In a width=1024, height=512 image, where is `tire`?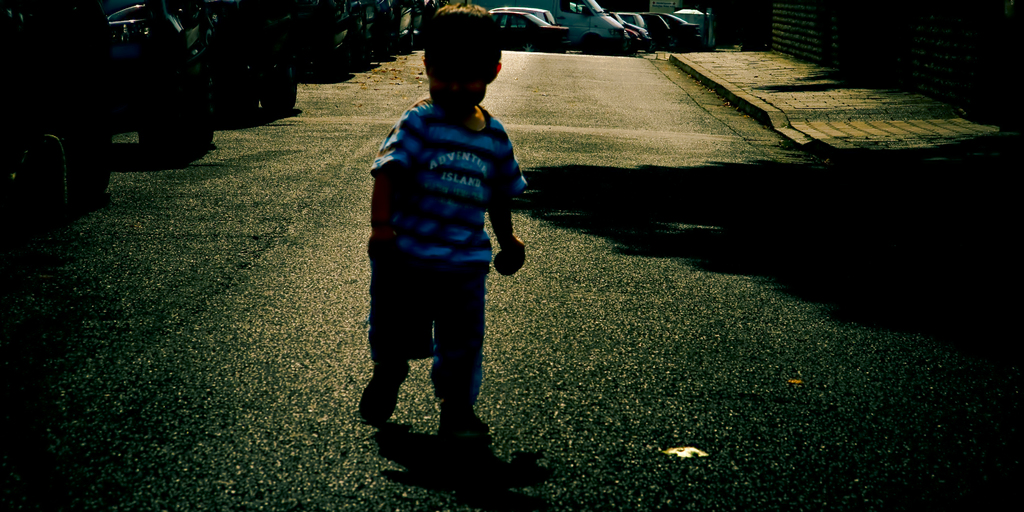
bbox=[577, 35, 607, 54].
